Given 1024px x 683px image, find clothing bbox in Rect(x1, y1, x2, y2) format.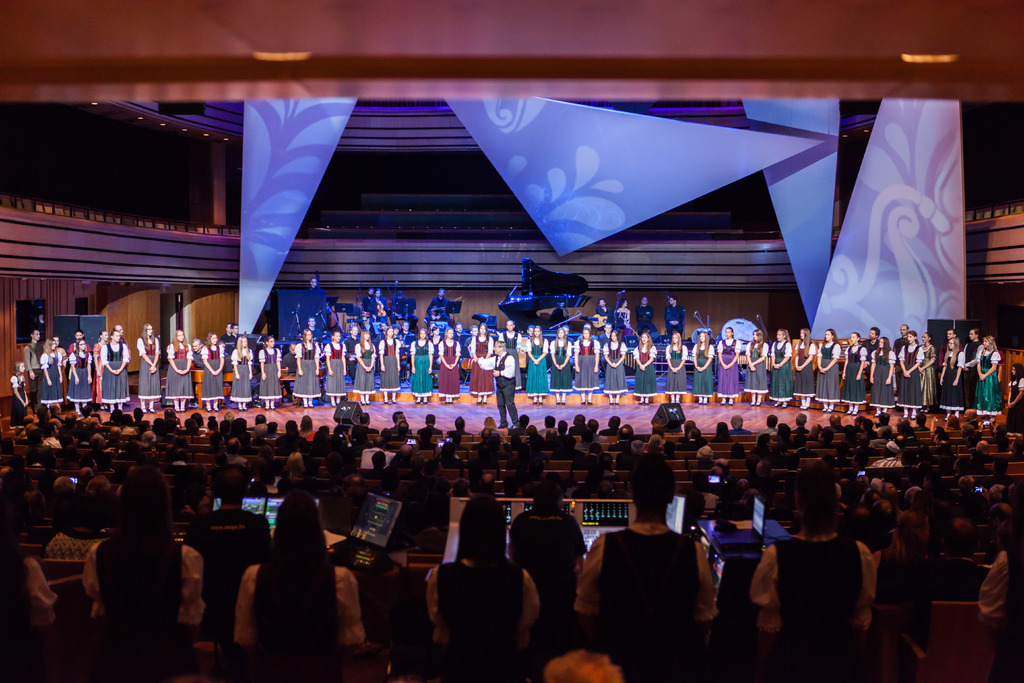
Rect(691, 341, 714, 399).
